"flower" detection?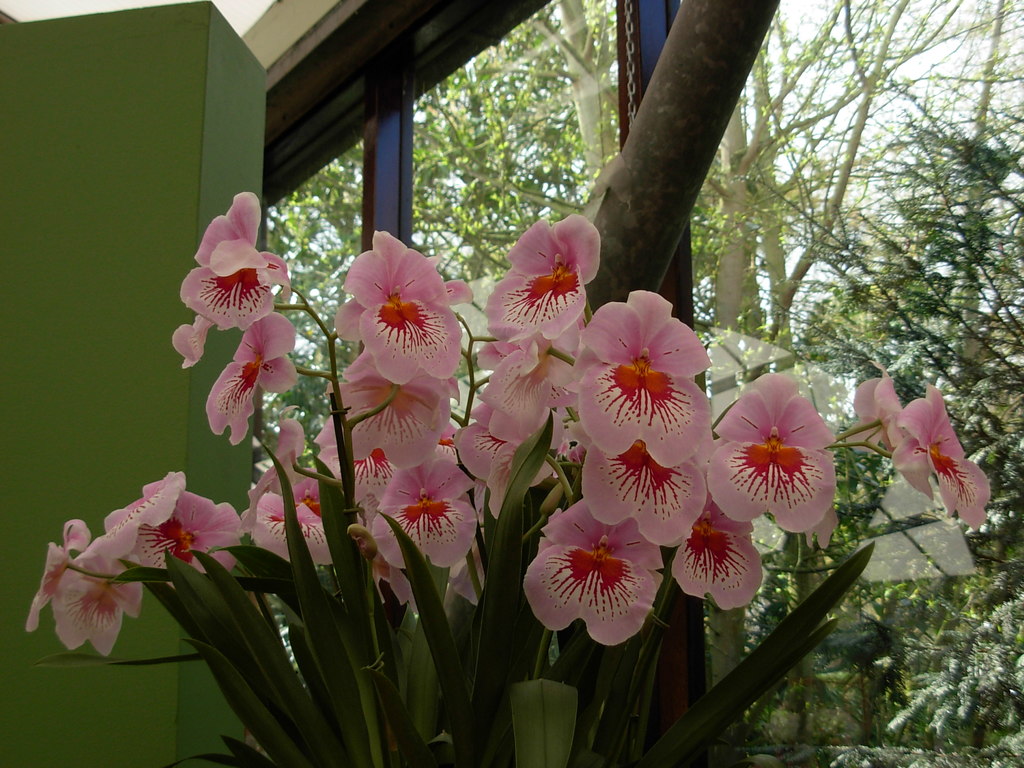
detection(167, 310, 236, 372)
